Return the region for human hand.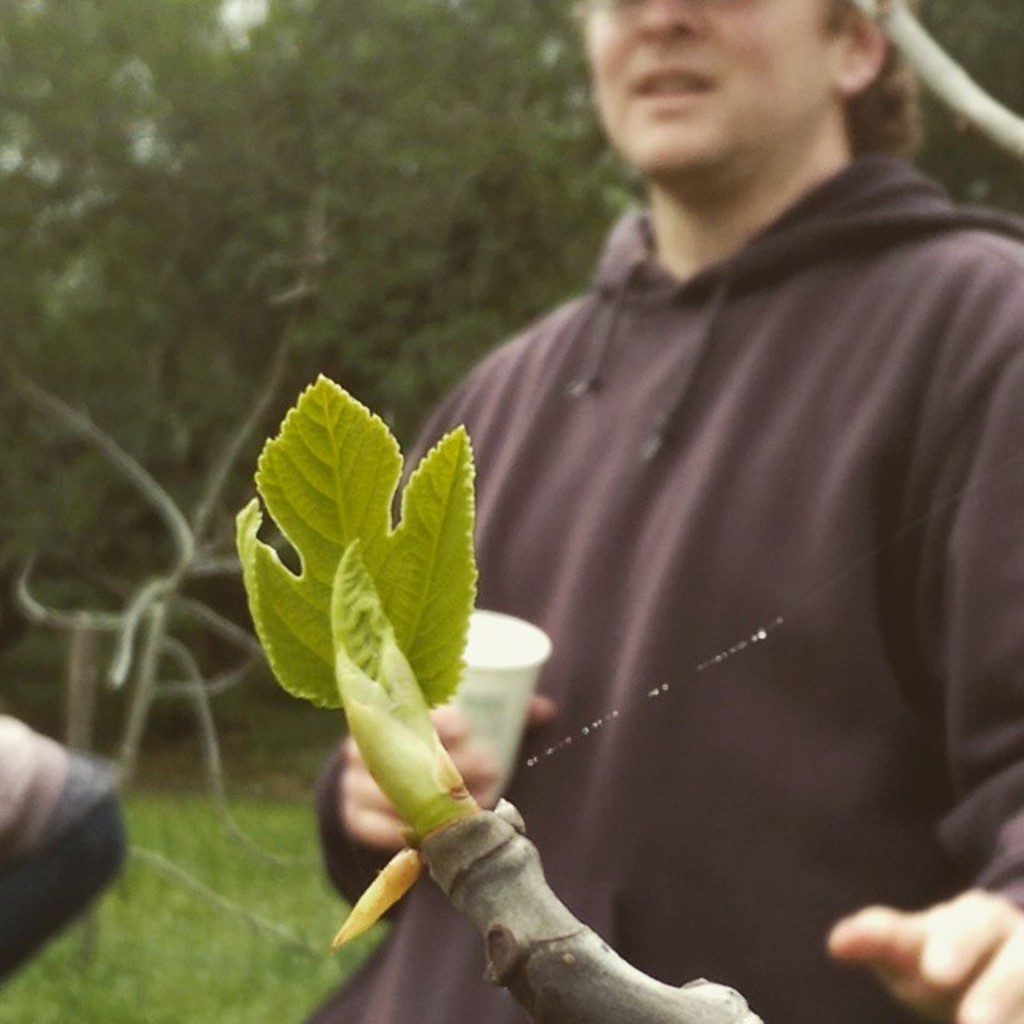
837,882,1006,1011.
